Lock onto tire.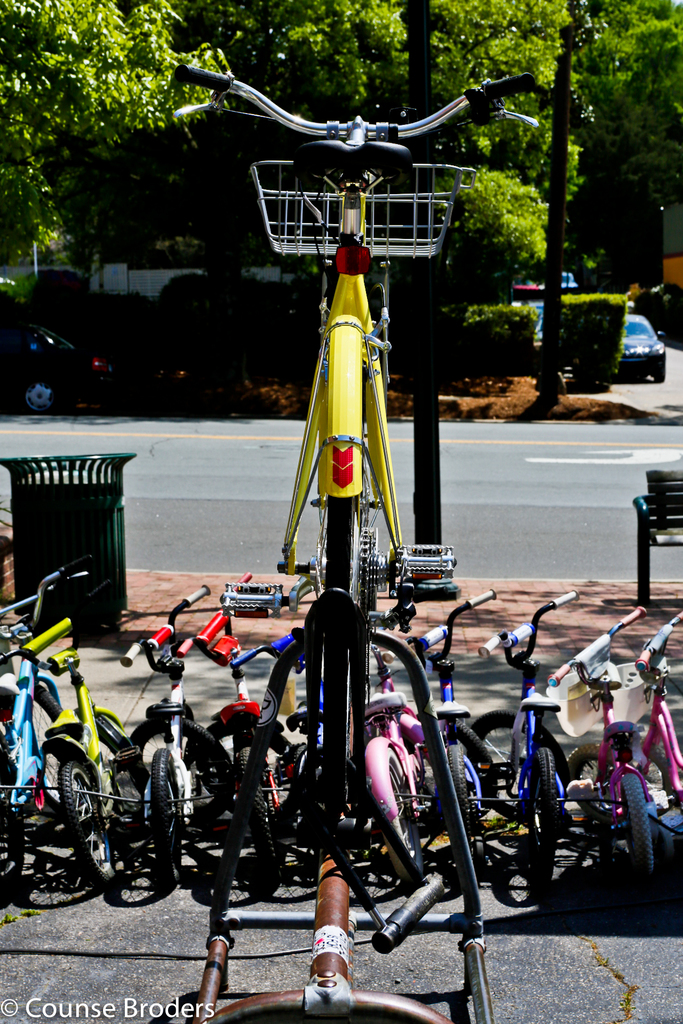
Locked: 415 719 499 806.
